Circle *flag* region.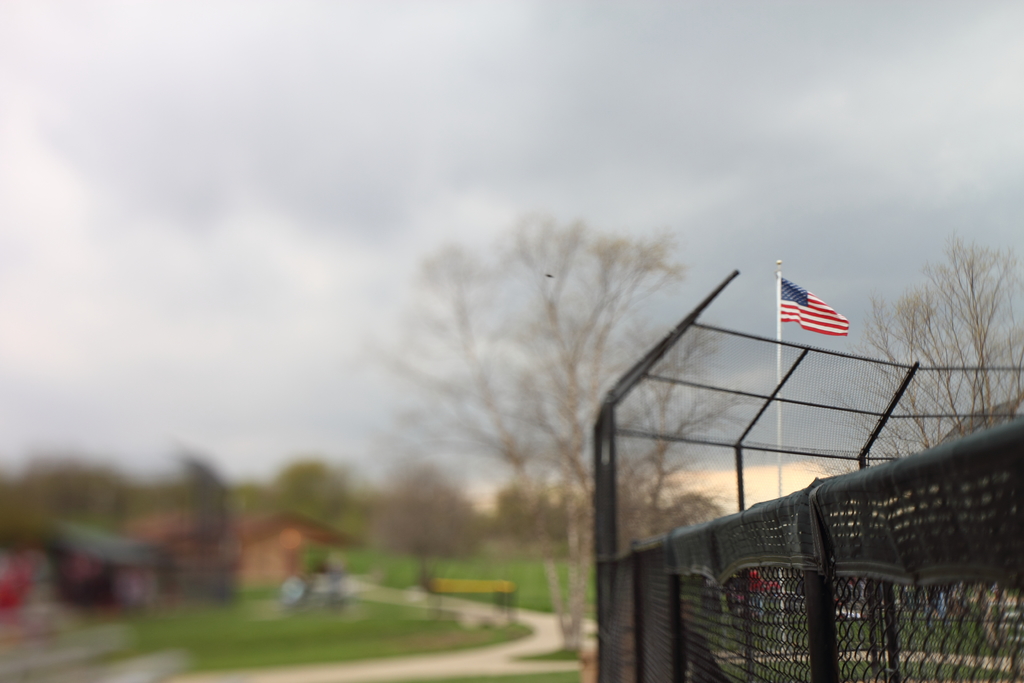
Region: [x1=781, y1=276, x2=853, y2=342].
